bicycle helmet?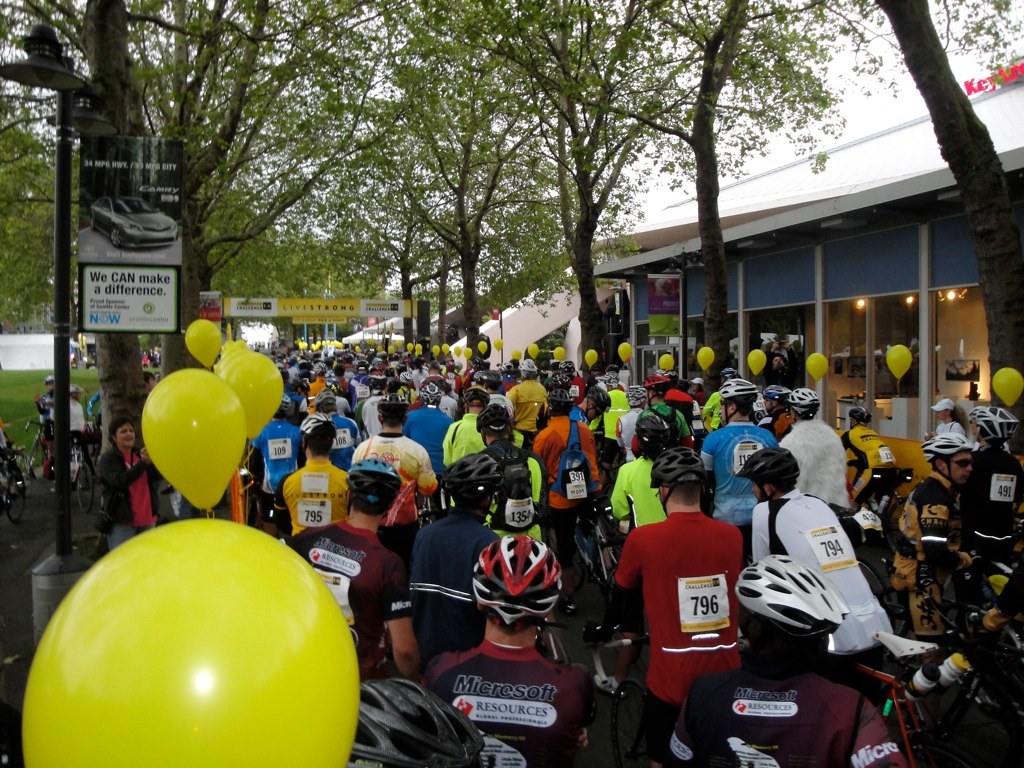
box=[468, 524, 556, 610]
